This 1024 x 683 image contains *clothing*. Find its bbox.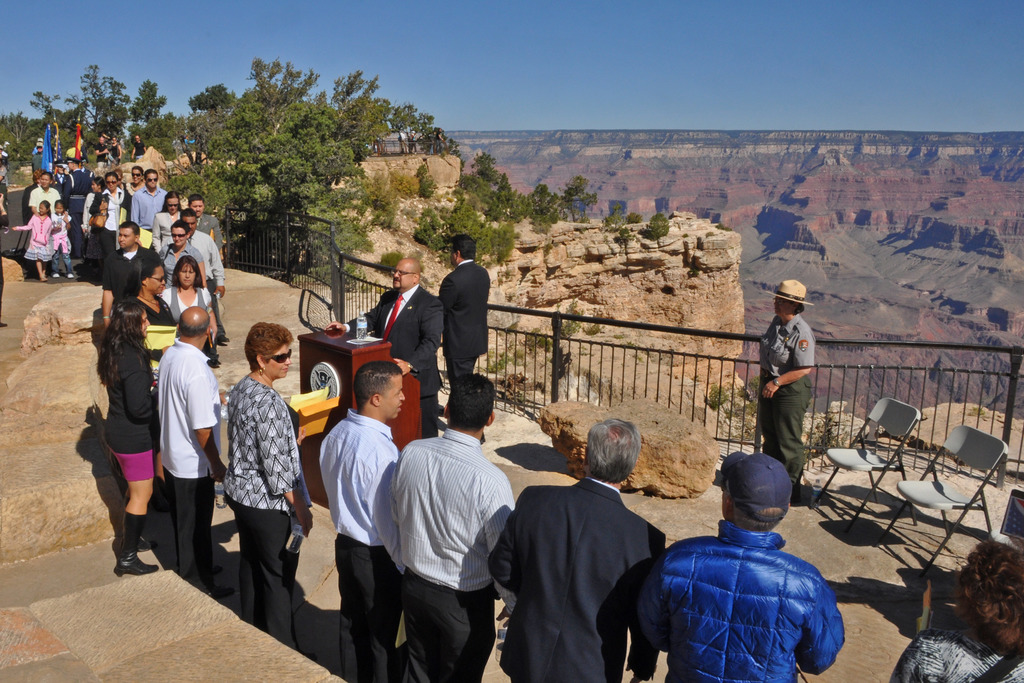
left=50, top=209, right=72, bottom=255.
